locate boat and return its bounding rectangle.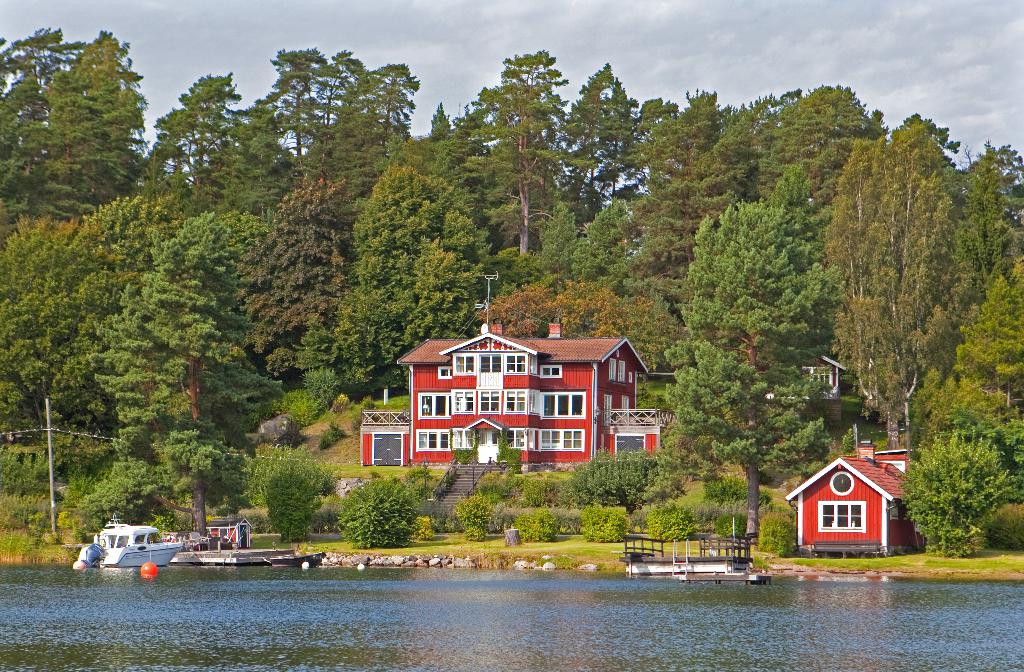
{"left": 268, "top": 547, "right": 325, "bottom": 568}.
